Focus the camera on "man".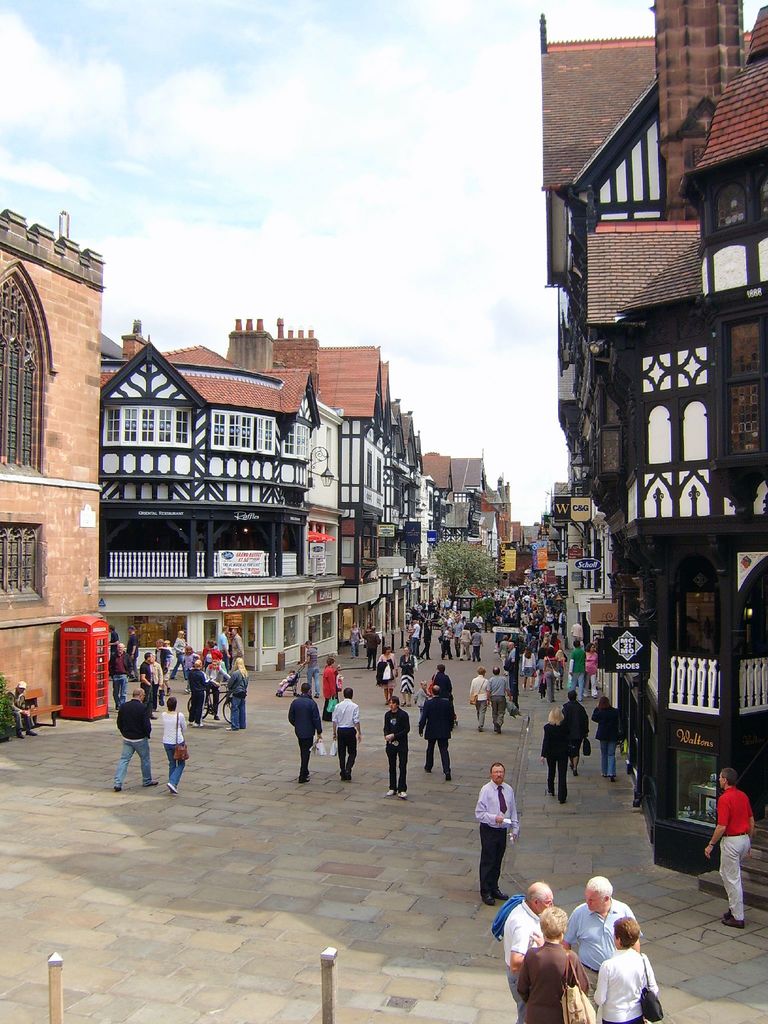
Focus region: (left=453, top=618, right=464, bottom=656).
